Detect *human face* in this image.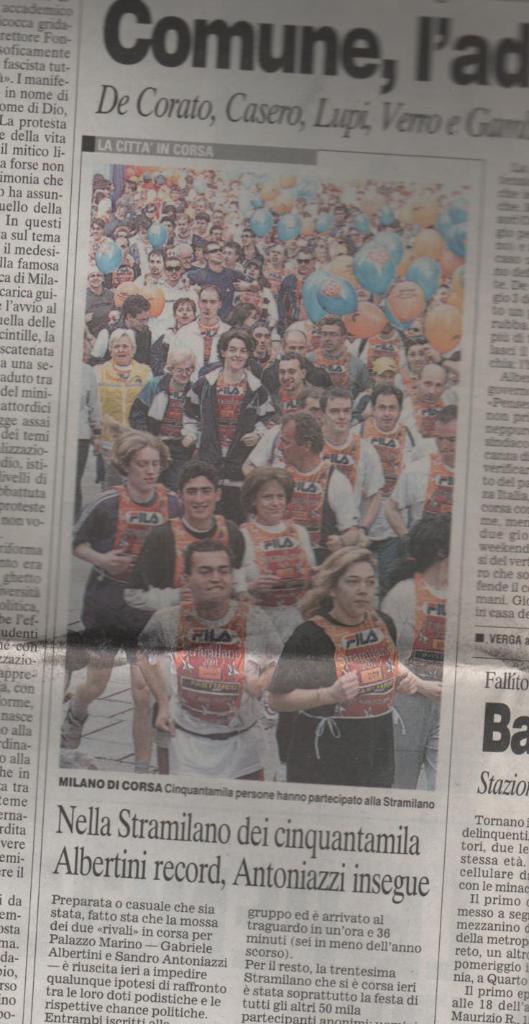
Detection: left=195, top=554, right=227, bottom=604.
